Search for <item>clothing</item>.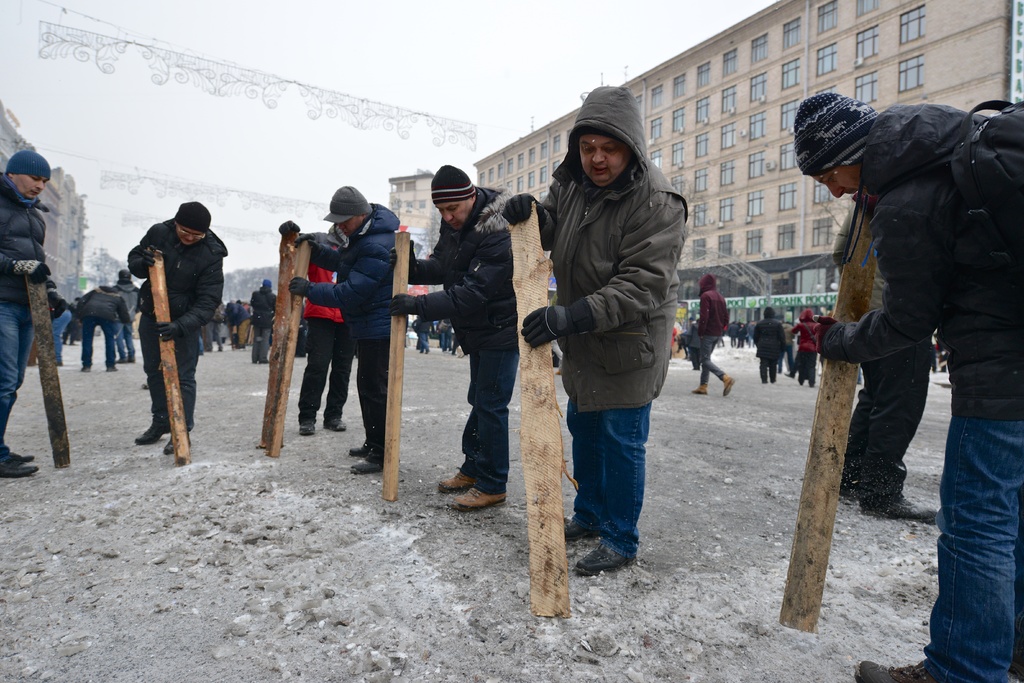
Found at bbox=[797, 302, 826, 383].
